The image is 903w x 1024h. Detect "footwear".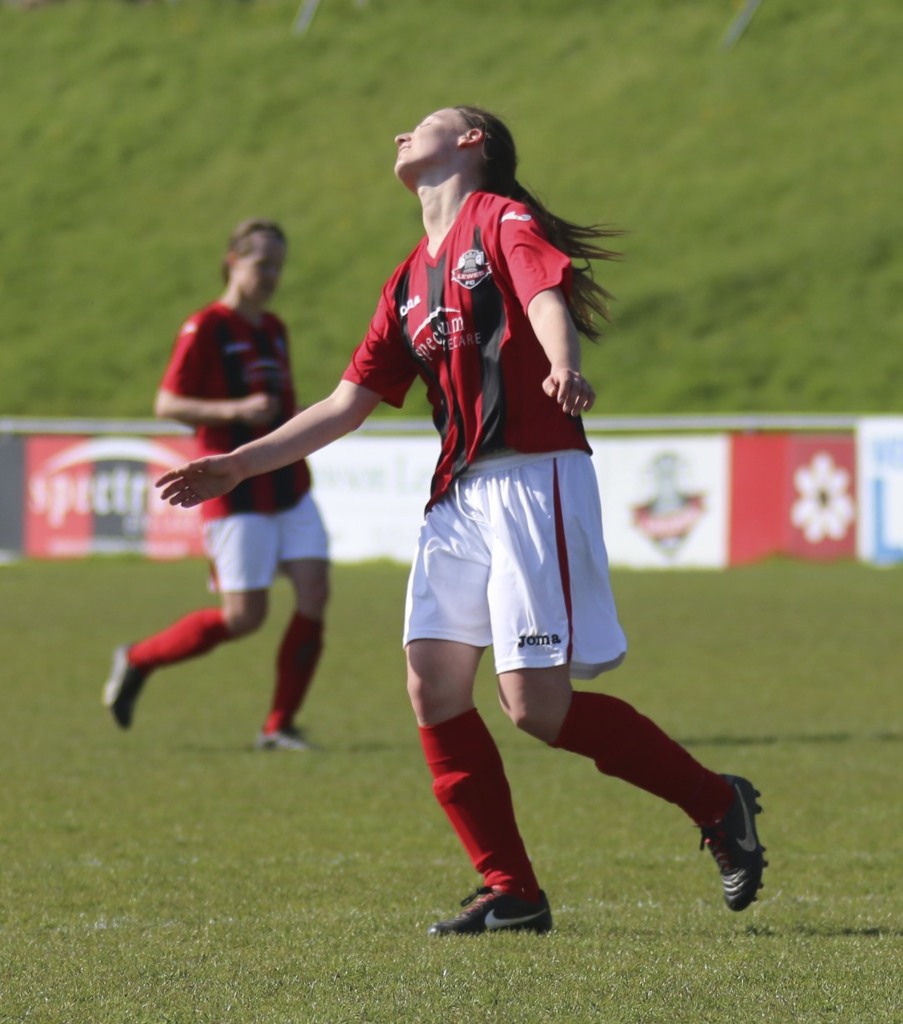
Detection: BBox(461, 868, 562, 942).
